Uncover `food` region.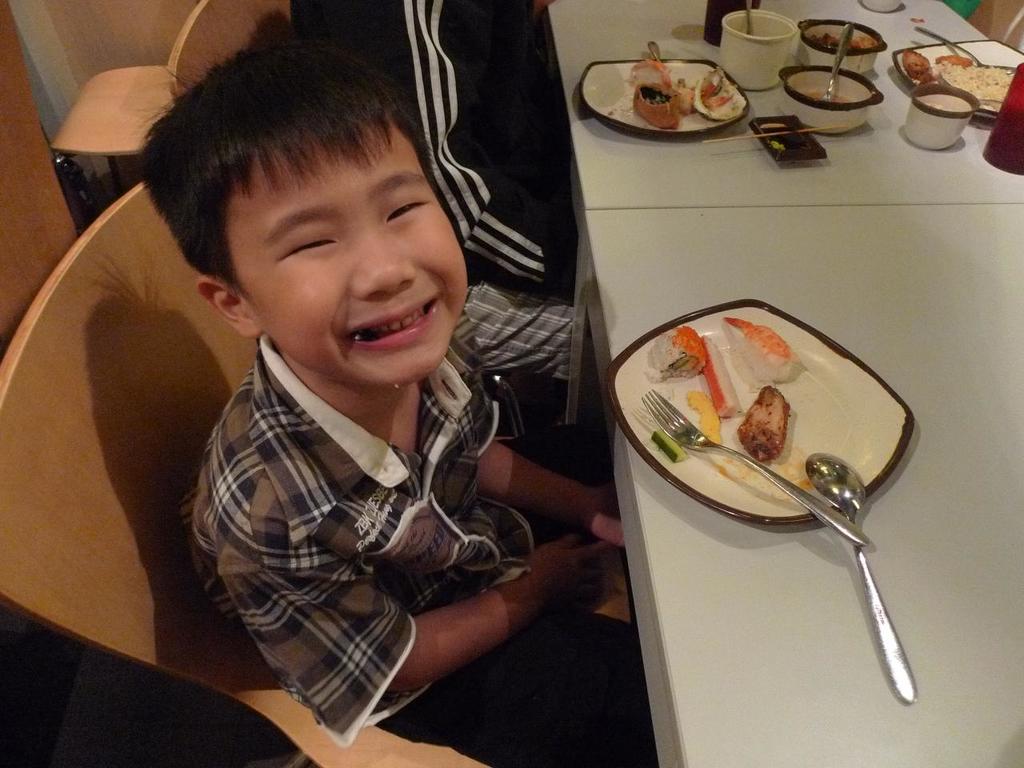
Uncovered: 902 45 938 85.
